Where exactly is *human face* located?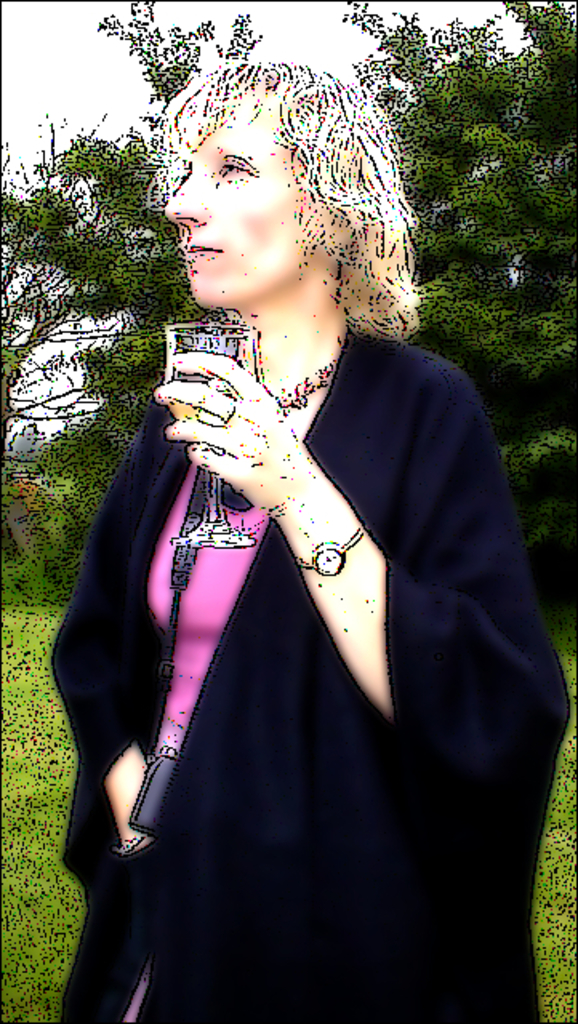
Its bounding box is box=[162, 98, 299, 309].
